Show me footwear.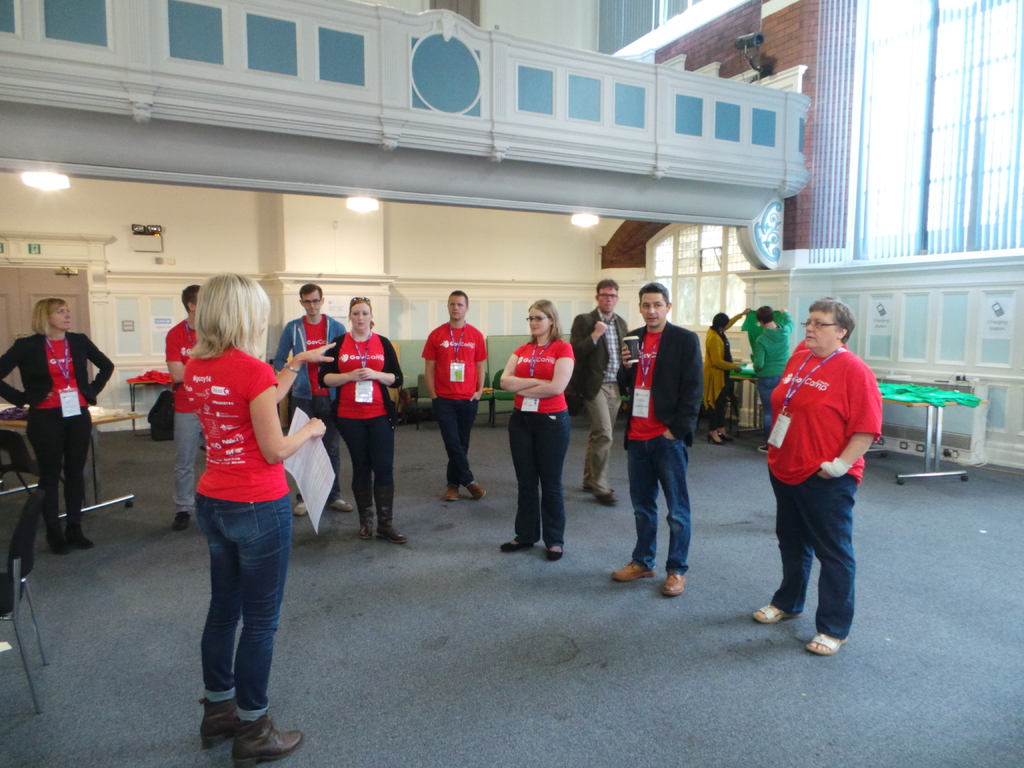
footwear is here: left=353, top=509, right=374, bottom=542.
